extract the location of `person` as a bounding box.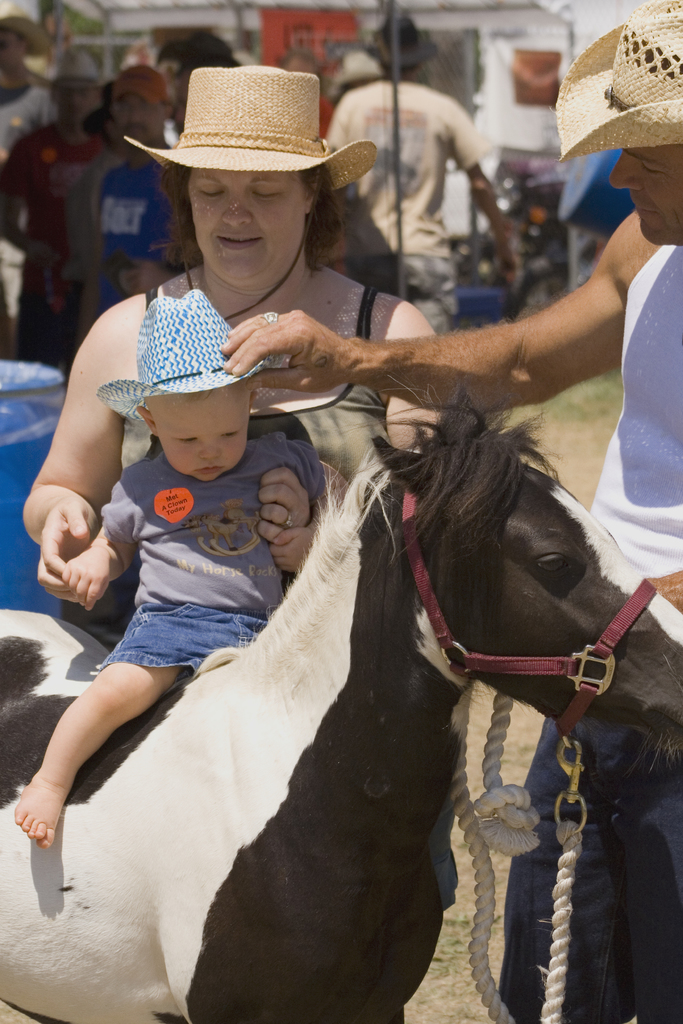
(83,68,185,349).
